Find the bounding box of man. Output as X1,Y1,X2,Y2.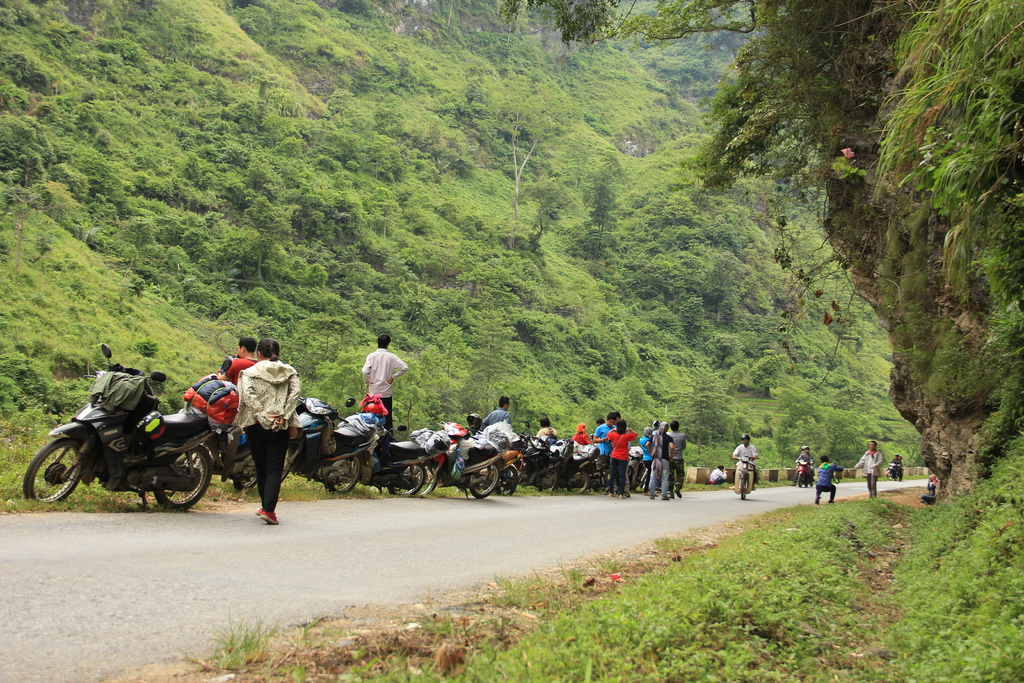
349,340,410,448.
